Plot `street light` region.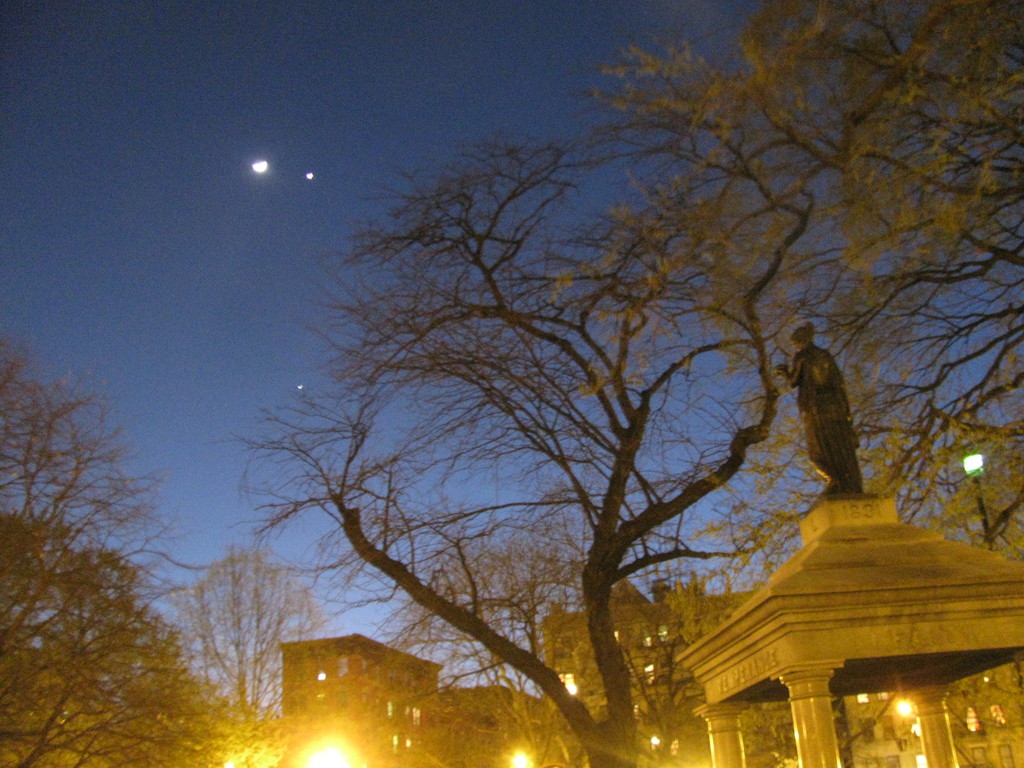
Plotted at pyautogui.locateOnScreen(960, 454, 986, 561).
